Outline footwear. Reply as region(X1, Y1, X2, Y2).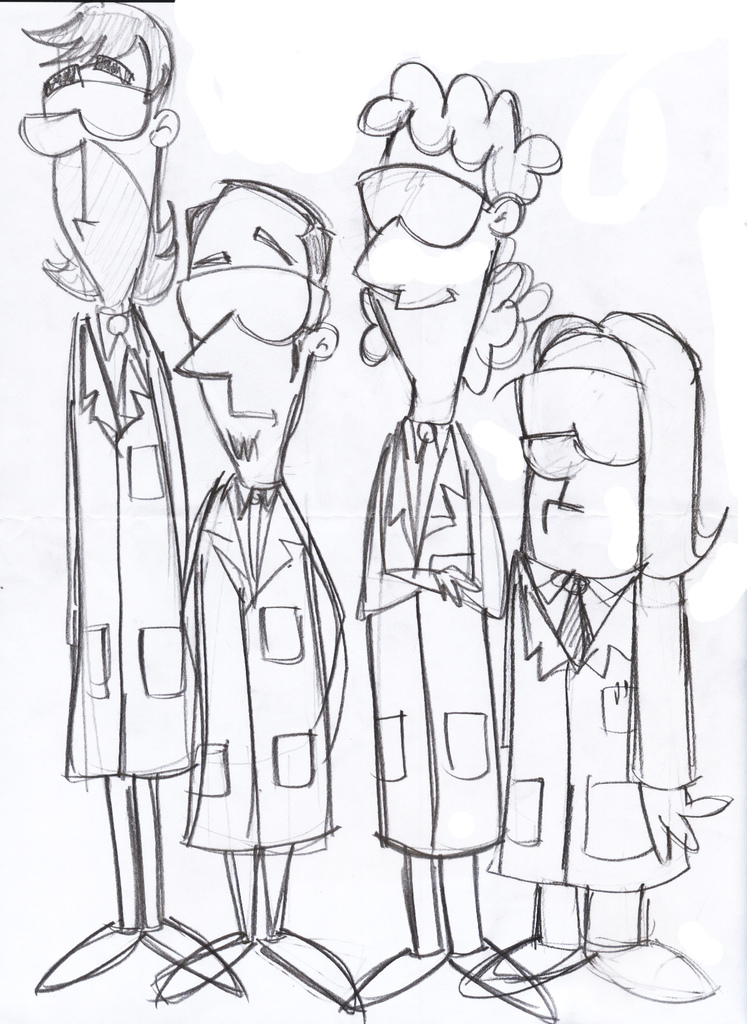
region(32, 920, 144, 998).
